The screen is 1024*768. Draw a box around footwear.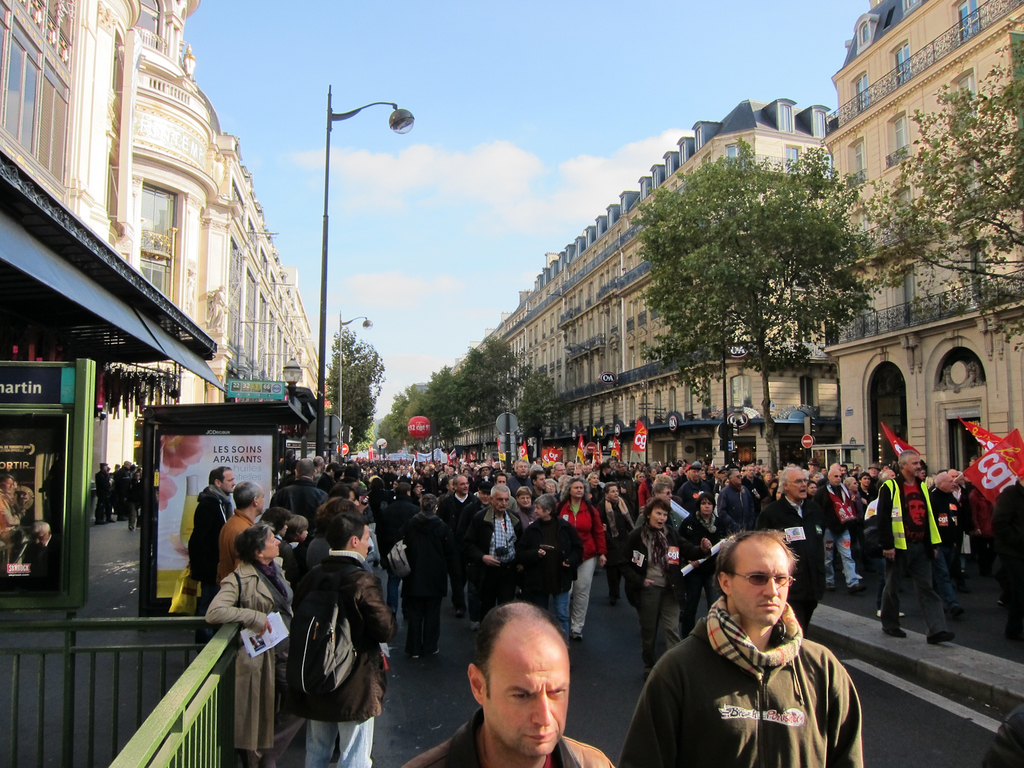
Rect(875, 609, 907, 618).
